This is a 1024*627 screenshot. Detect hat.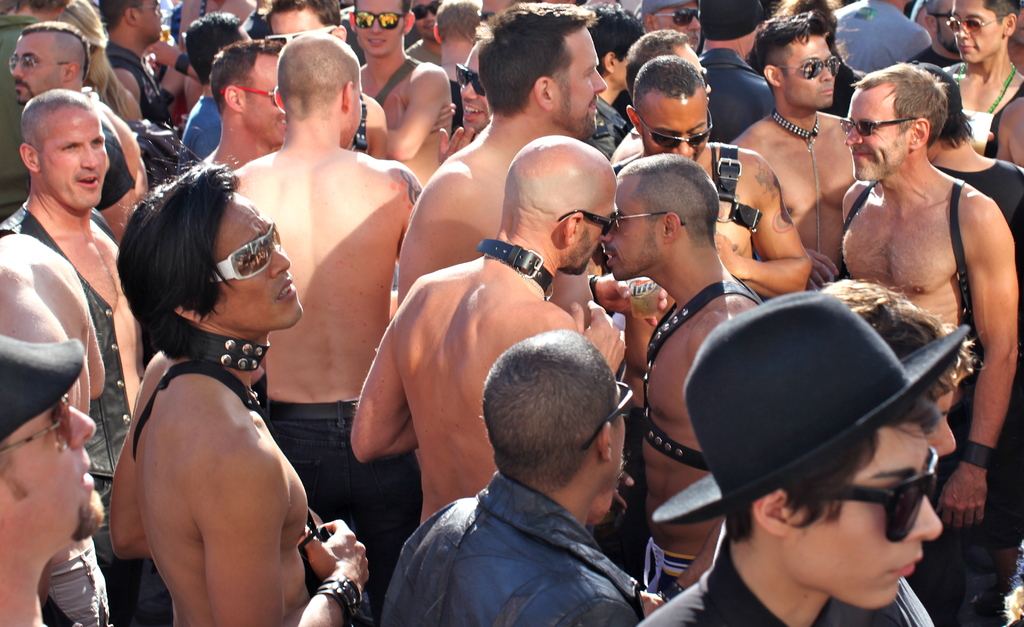
detection(652, 289, 973, 525).
